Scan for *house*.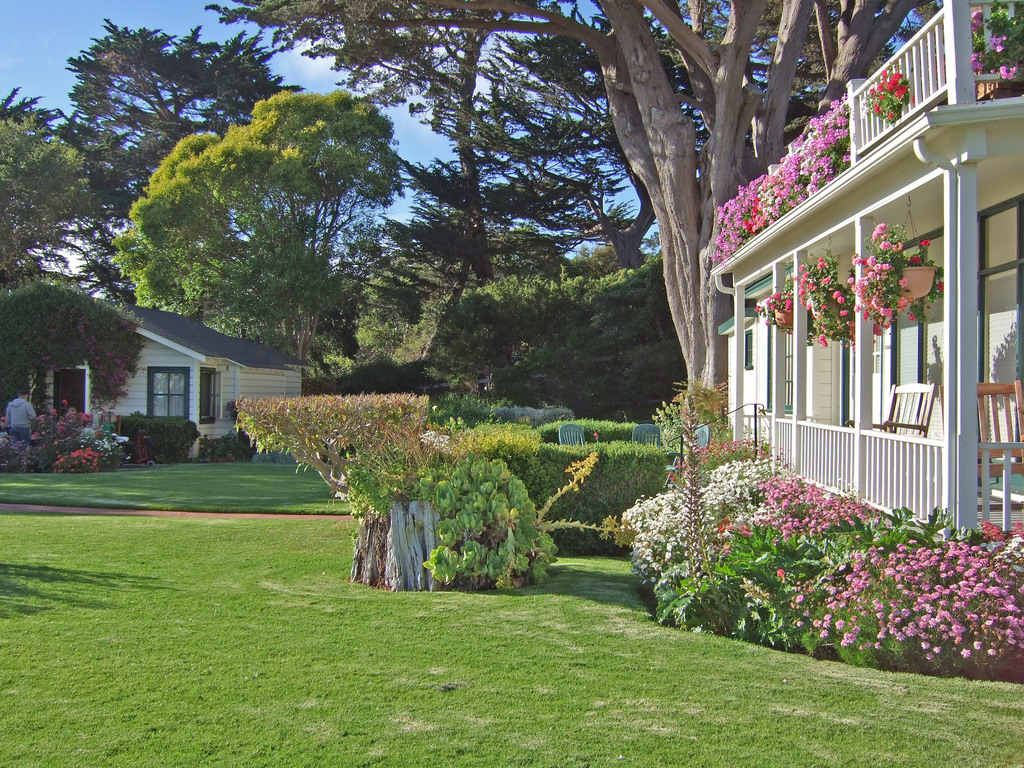
Scan result: box(40, 273, 298, 446).
